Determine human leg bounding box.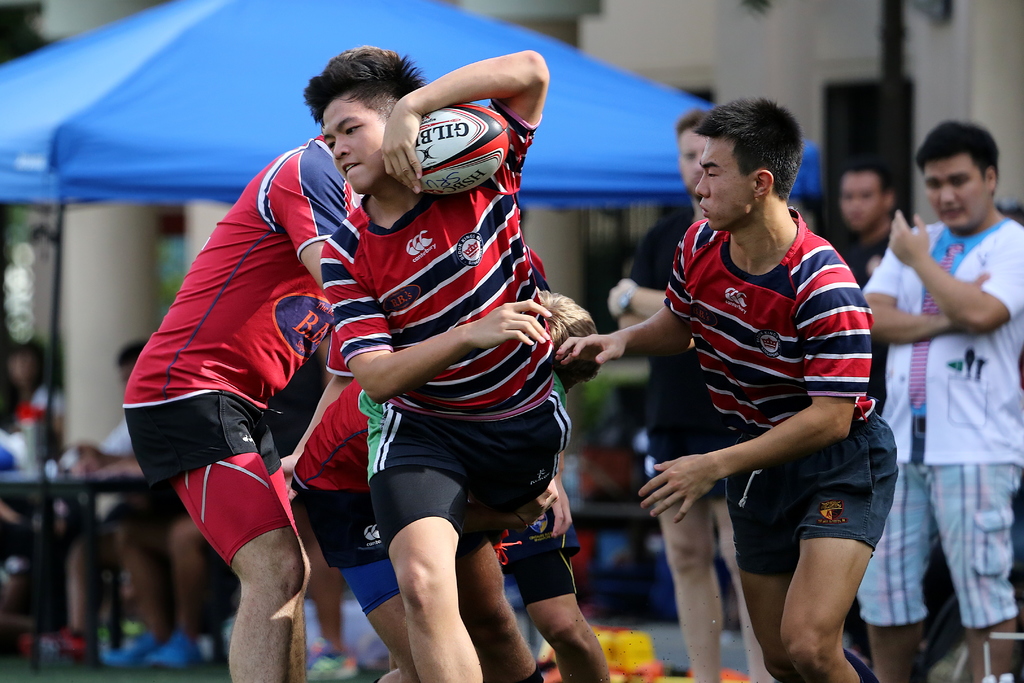
Determined: rect(172, 509, 212, 671).
